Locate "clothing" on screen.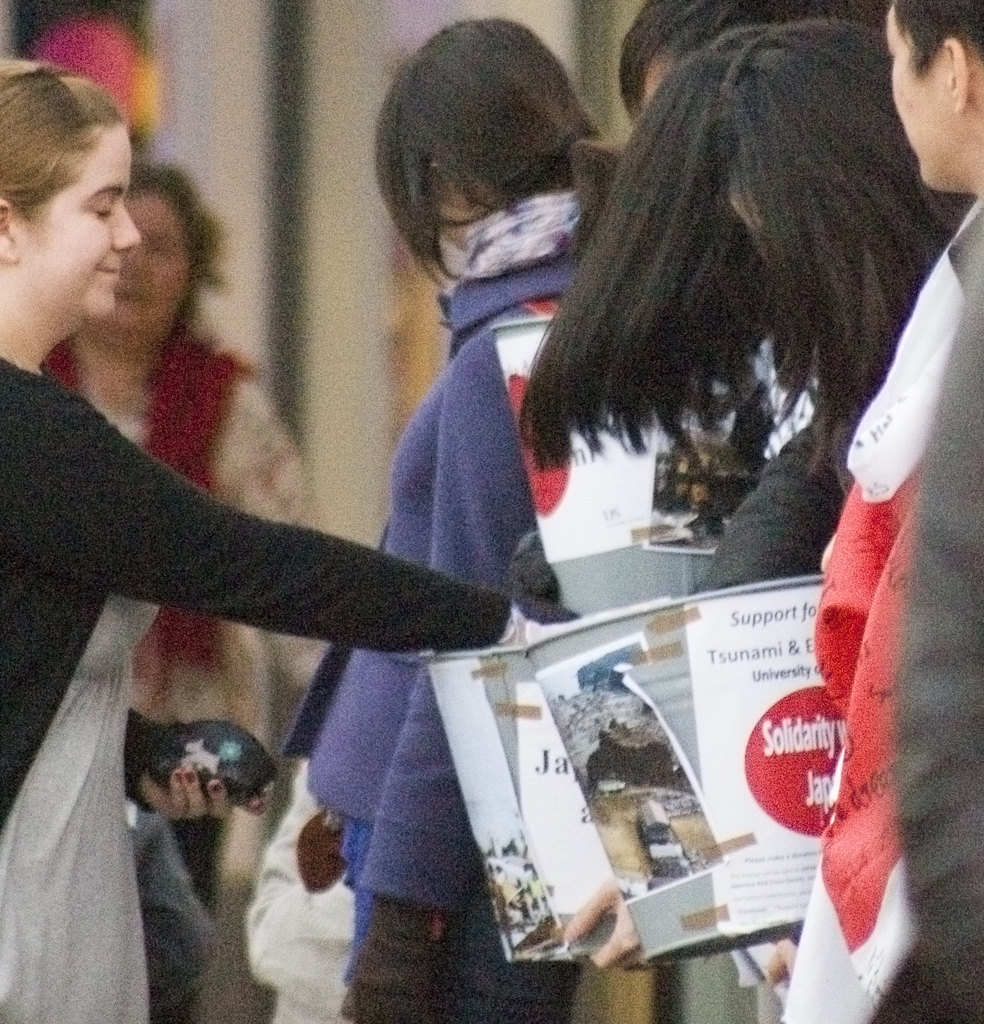
On screen at 695/421/844/594.
